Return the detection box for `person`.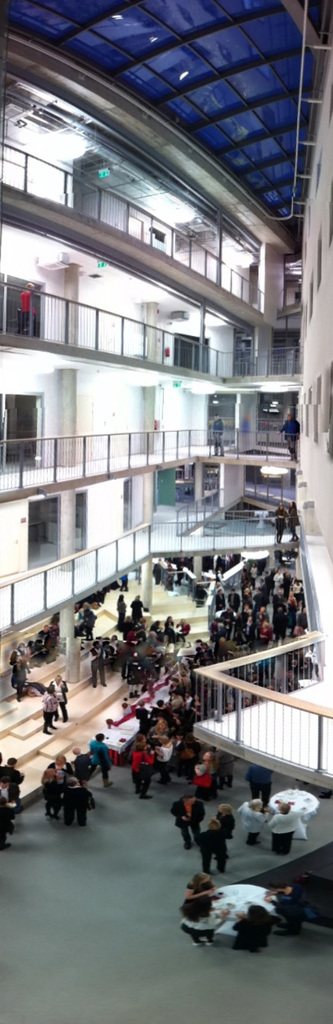
(208, 811, 223, 867).
